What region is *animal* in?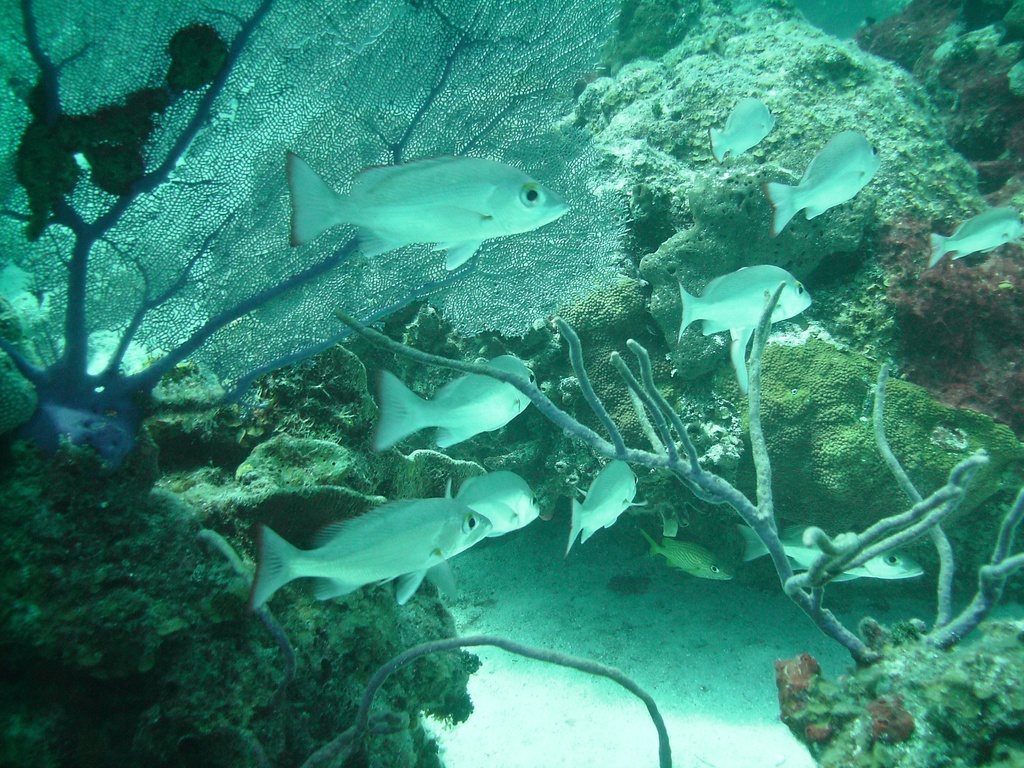
[704,93,780,166].
